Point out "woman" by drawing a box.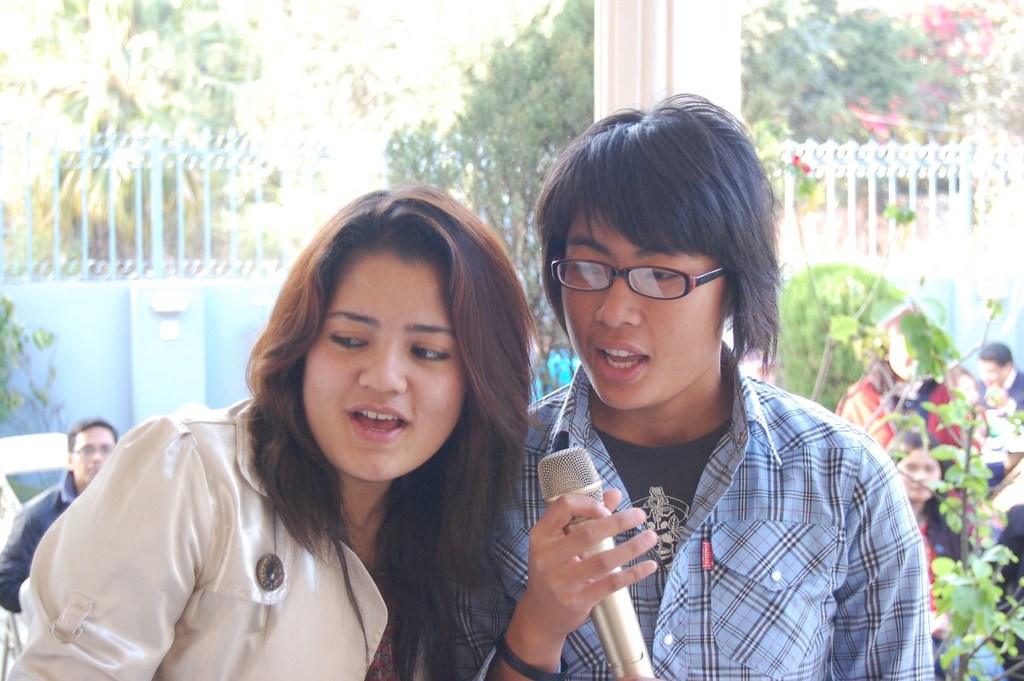
bbox(85, 212, 538, 677).
